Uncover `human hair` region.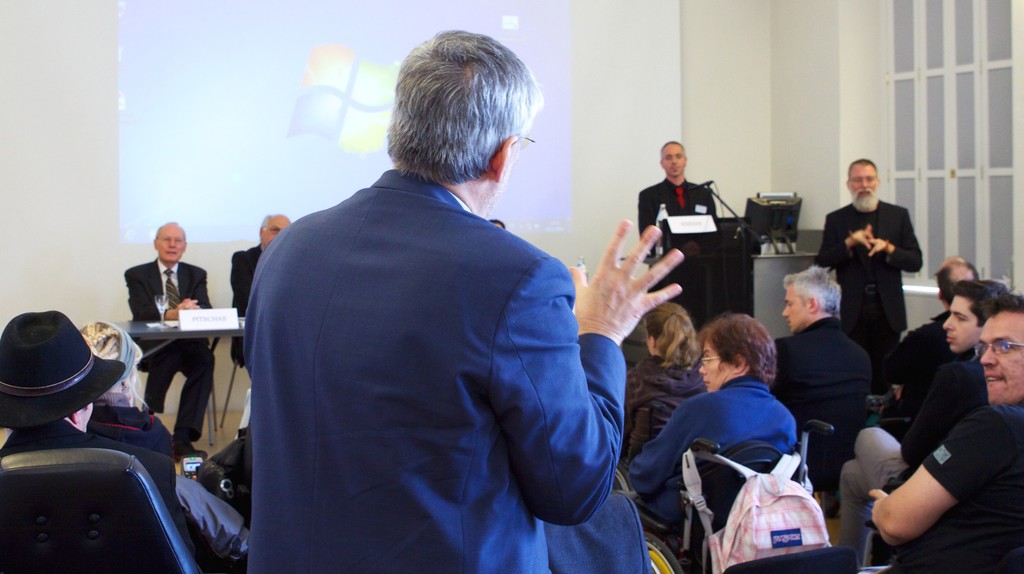
Uncovered: x1=644, y1=302, x2=698, y2=367.
